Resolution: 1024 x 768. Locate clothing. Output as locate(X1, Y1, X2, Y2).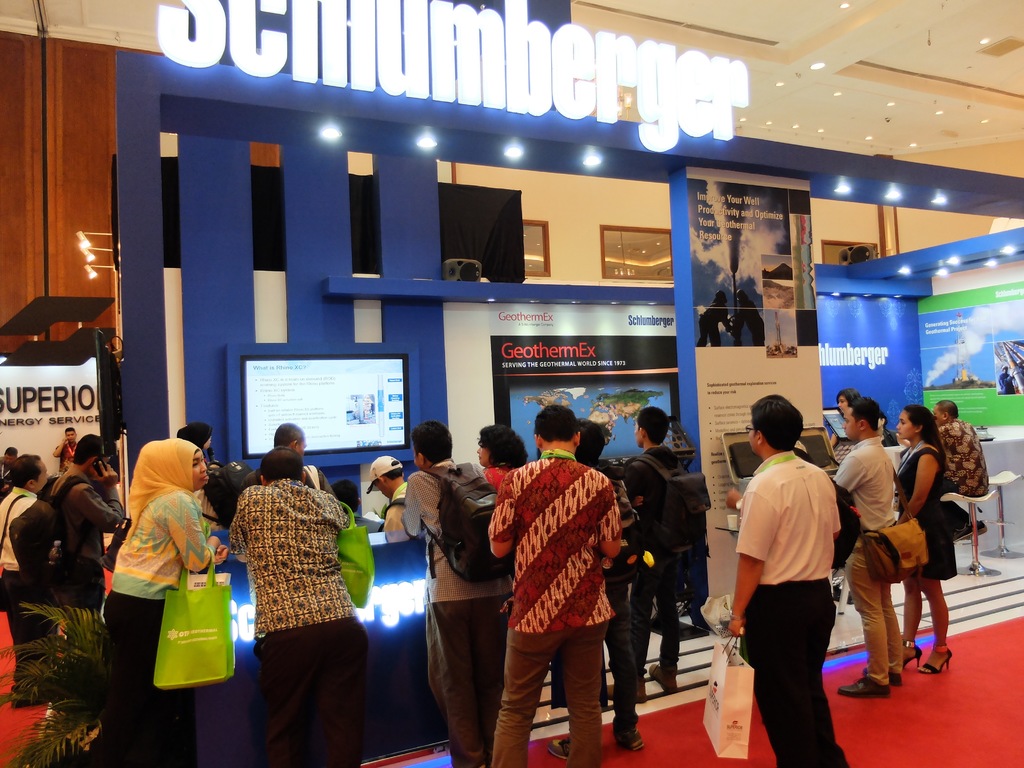
locate(227, 456, 339, 504).
